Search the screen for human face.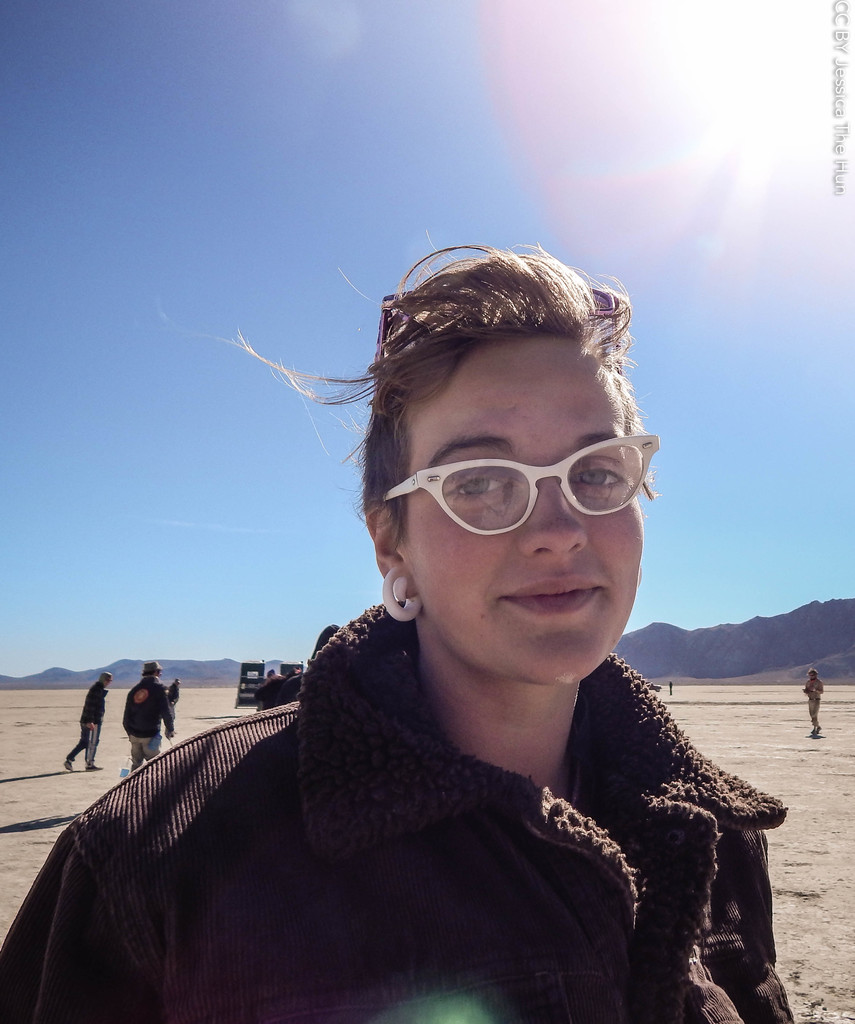
Found at box(384, 335, 648, 678).
